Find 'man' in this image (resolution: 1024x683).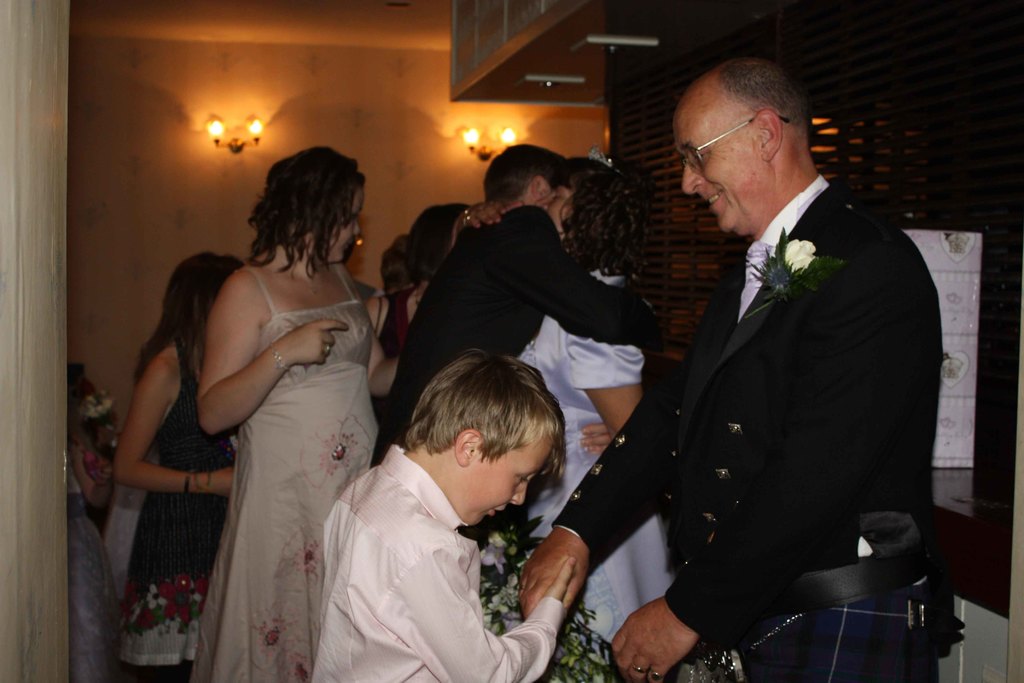
[x1=369, y1=131, x2=676, y2=472].
